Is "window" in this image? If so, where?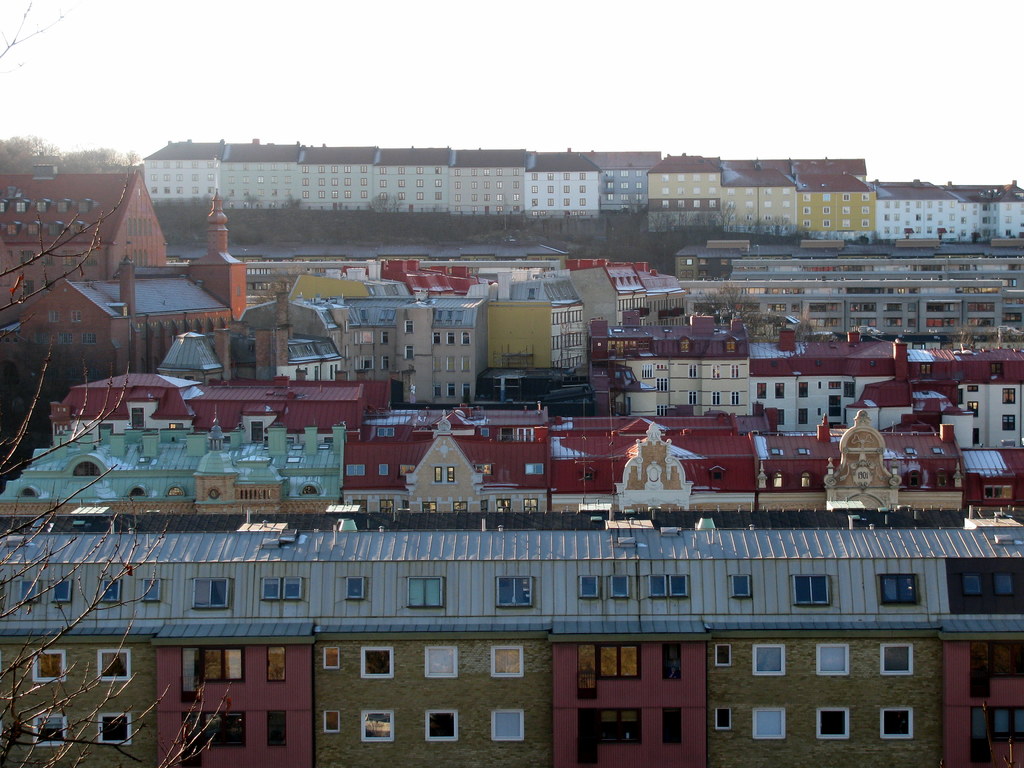
Yes, at (970, 429, 979, 449).
